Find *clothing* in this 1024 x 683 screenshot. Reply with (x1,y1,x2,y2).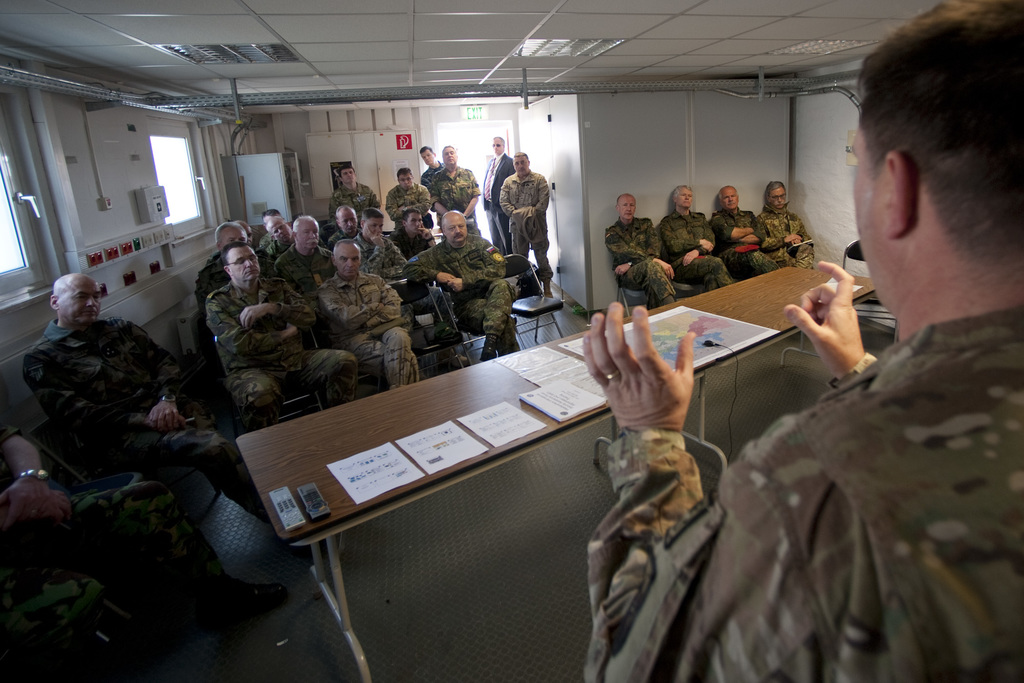
(579,308,1023,682).
